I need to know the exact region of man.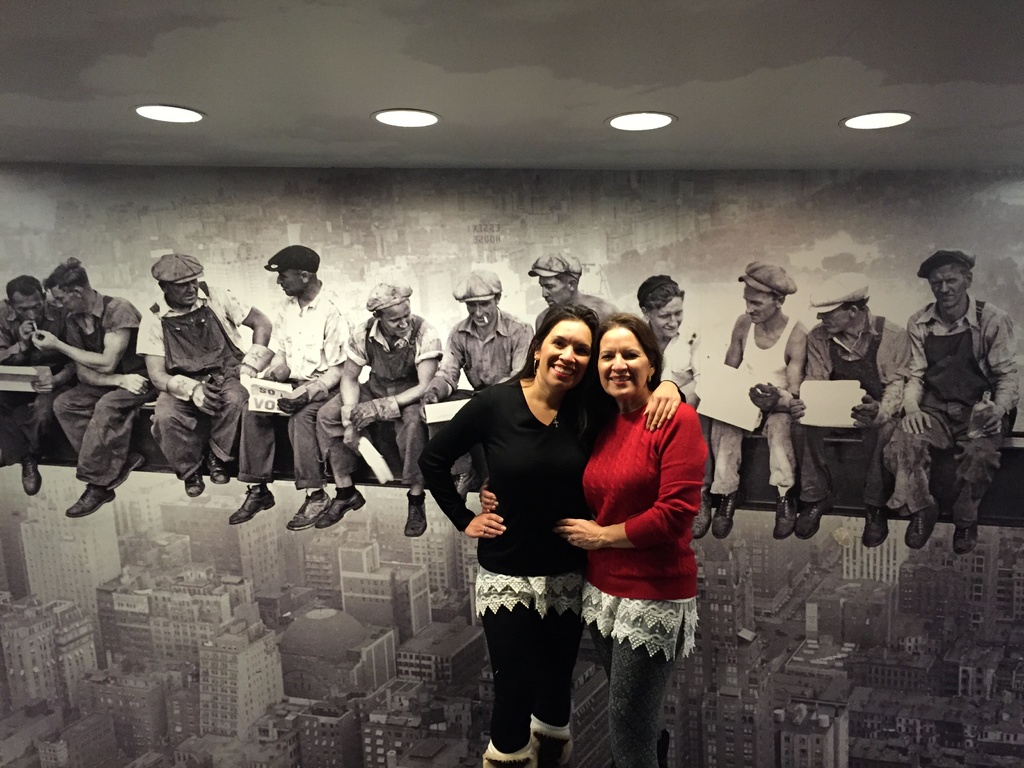
Region: left=0, top=276, right=70, bottom=495.
